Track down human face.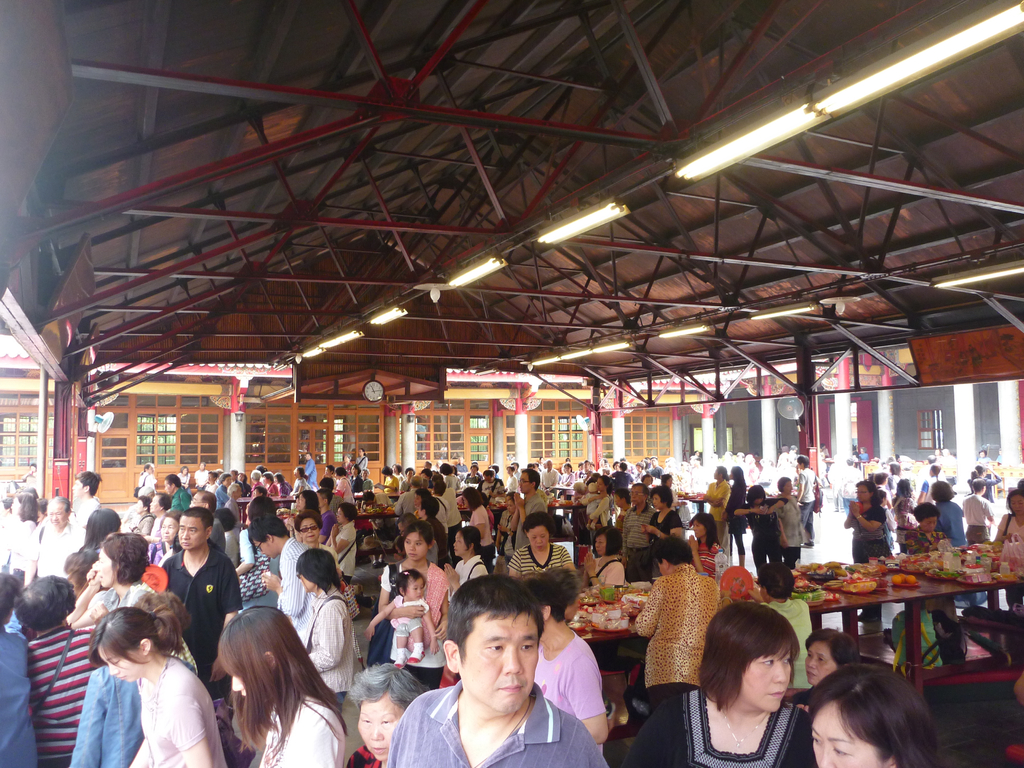
Tracked to select_region(163, 518, 173, 541).
